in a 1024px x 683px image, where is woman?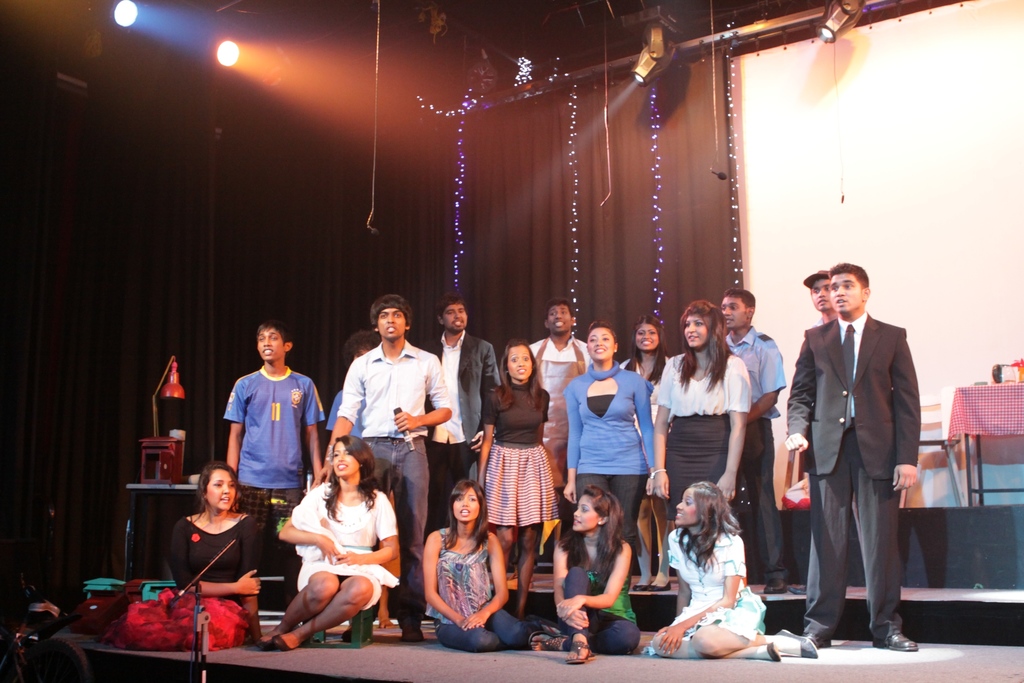
x1=563, y1=318, x2=653, y2=561.
